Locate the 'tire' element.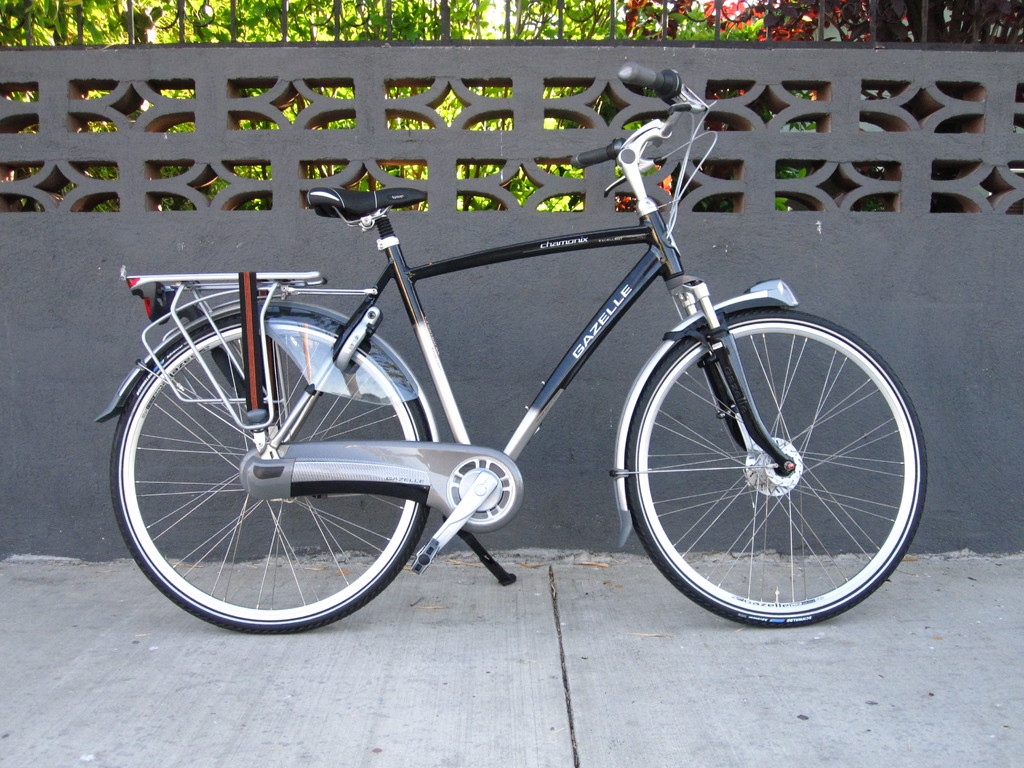
Element bbox: region(610, 280, 927, 627).
